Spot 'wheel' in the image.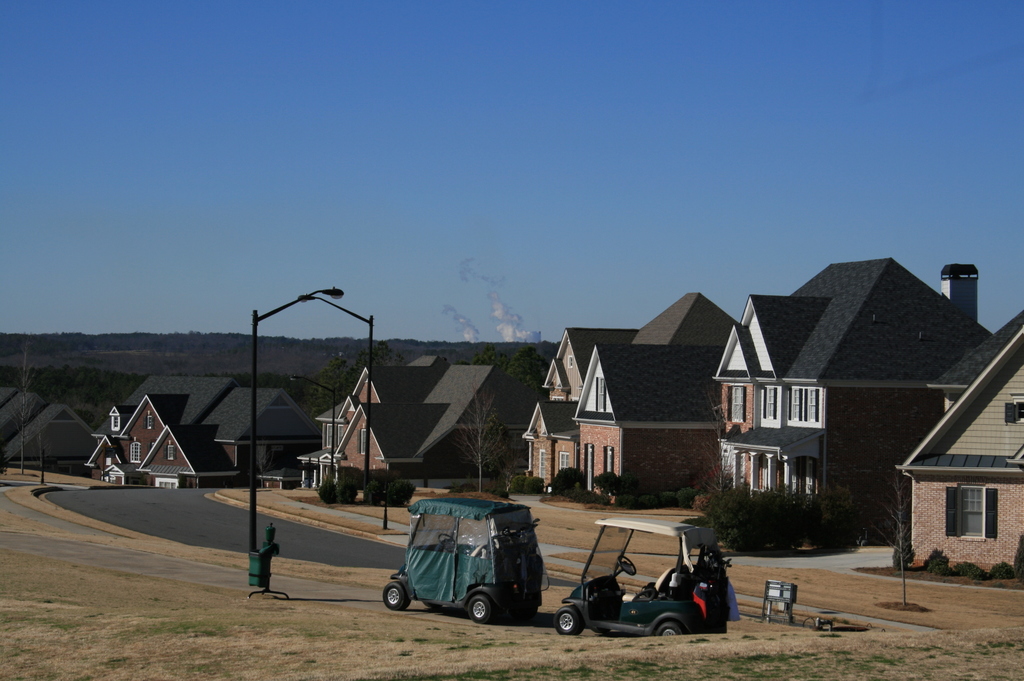
'wheel' found at select_region(440, 533, 459, 549).
